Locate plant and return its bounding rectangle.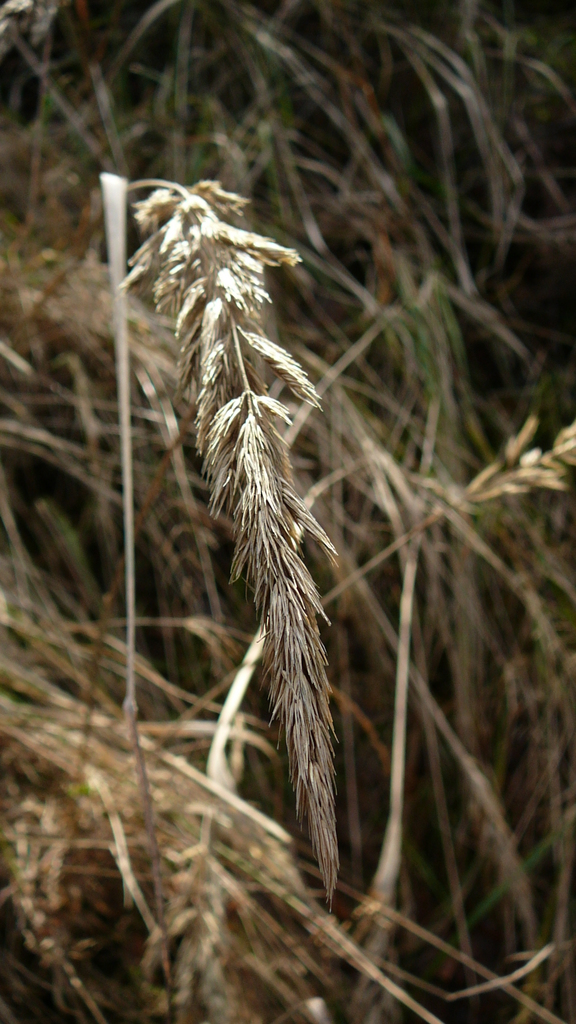
{"left": 0, "top": 0, "right": 575, "bottom": 1023}.
